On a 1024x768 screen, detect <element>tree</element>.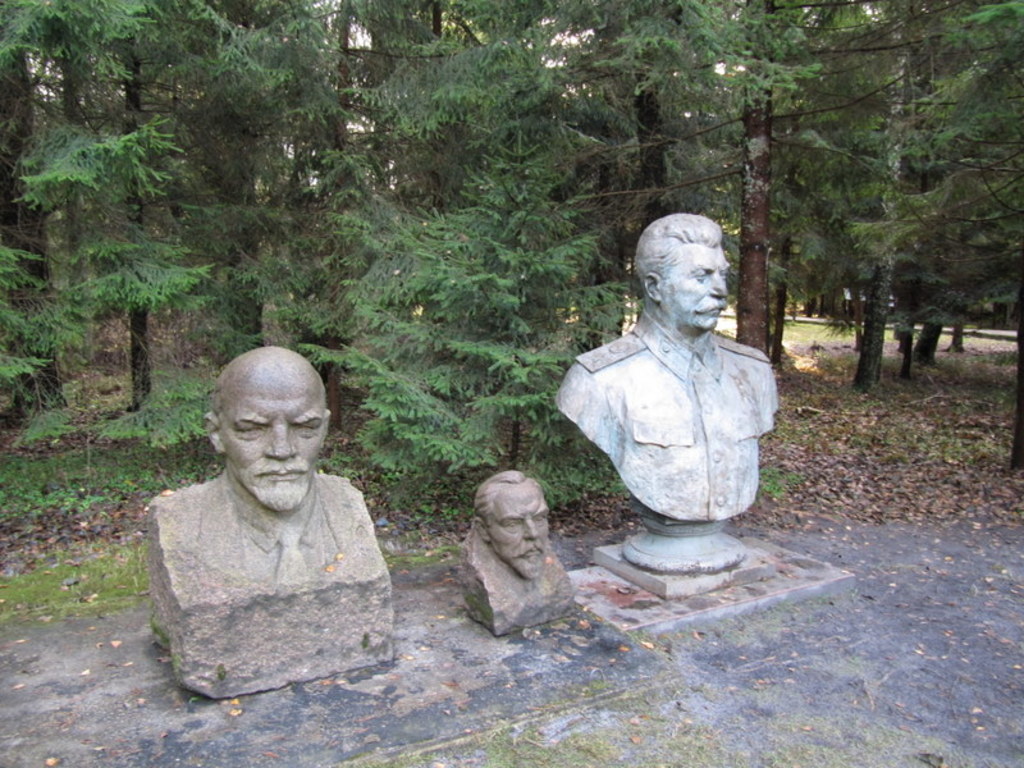
rect(0, 0, 109, 440).
